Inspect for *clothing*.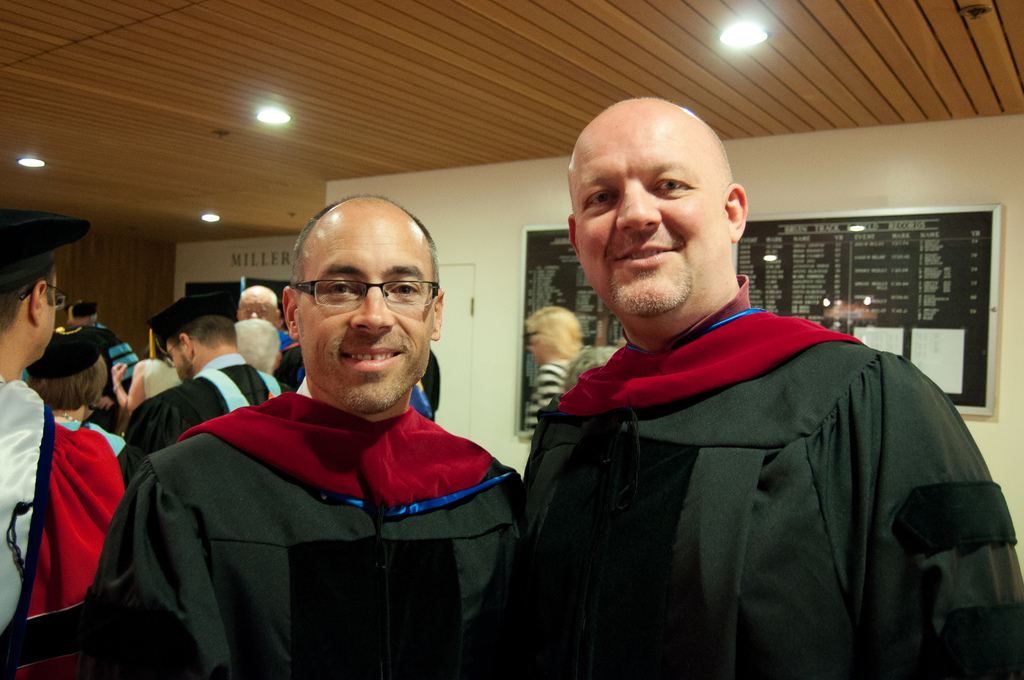
Inspection: 0/379/122/669.
